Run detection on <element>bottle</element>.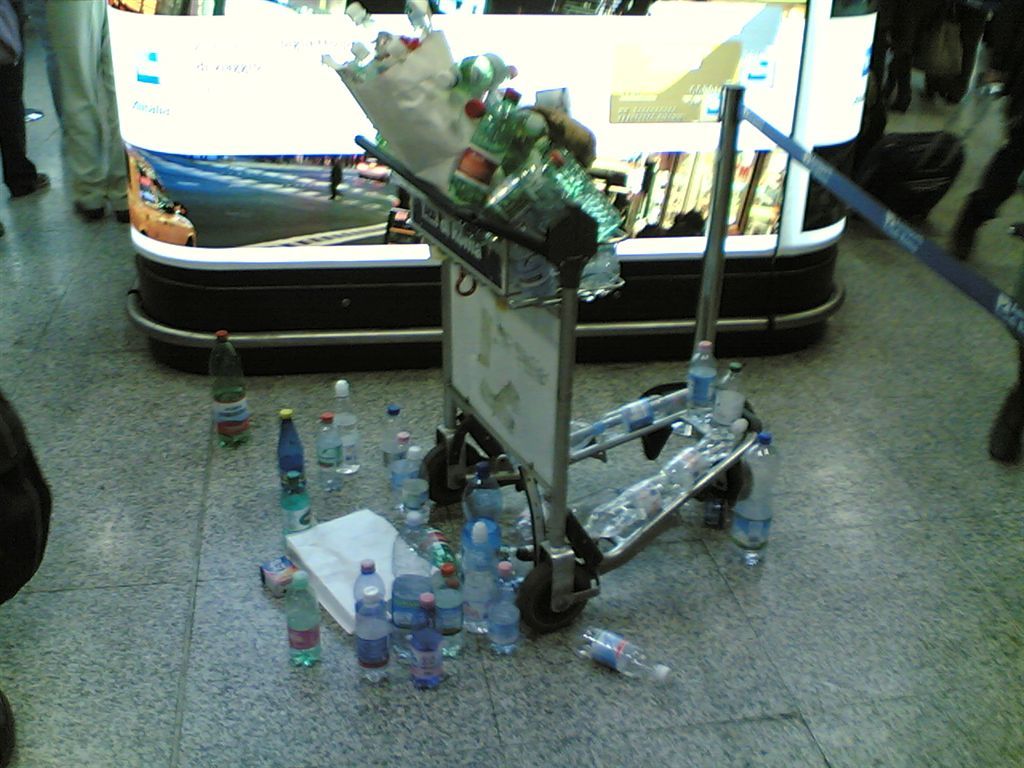
Result: 460,464,502,562.
